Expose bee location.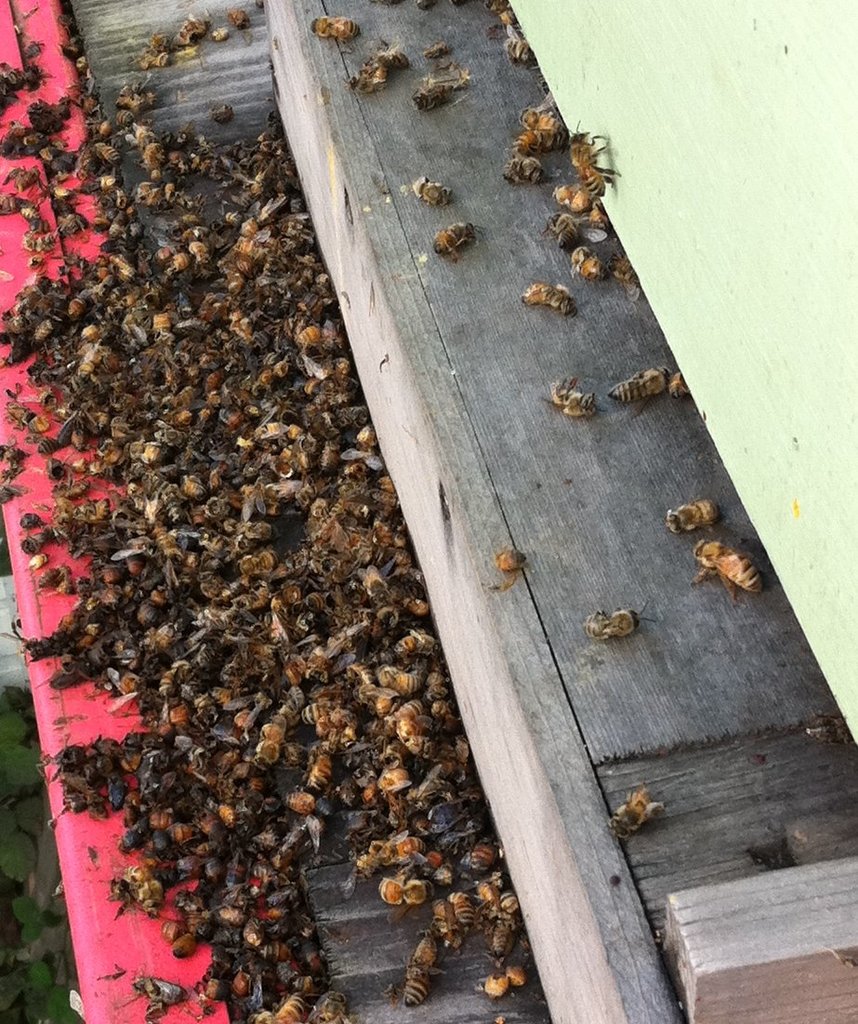
Exposed at <box>571,238,616,277</box>.
